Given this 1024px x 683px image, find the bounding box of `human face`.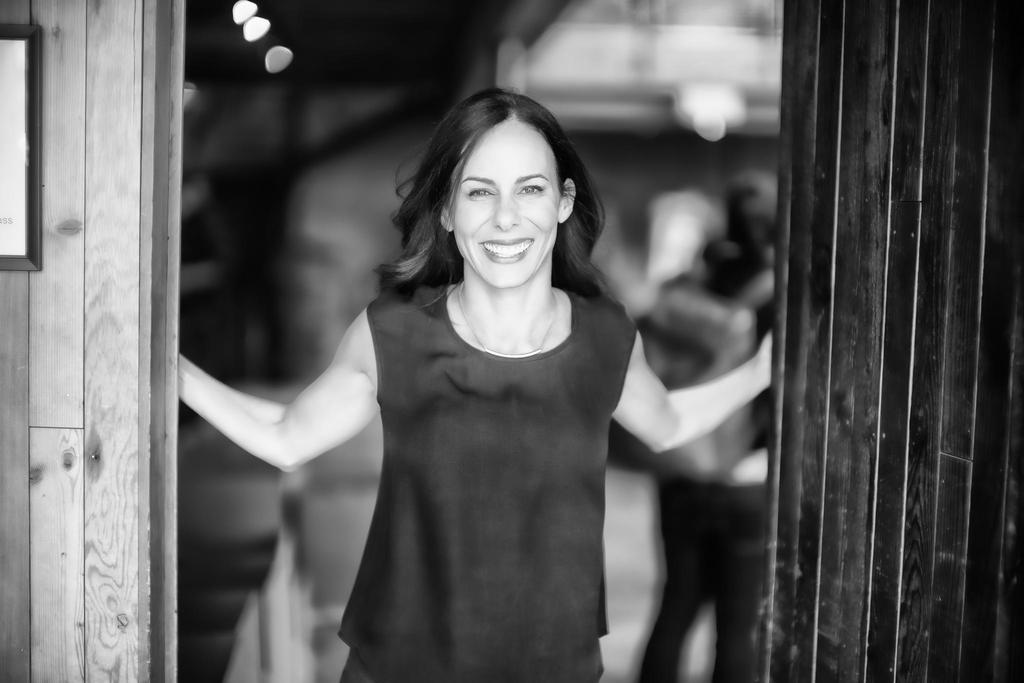
locate(445, 126, 563, 288).
